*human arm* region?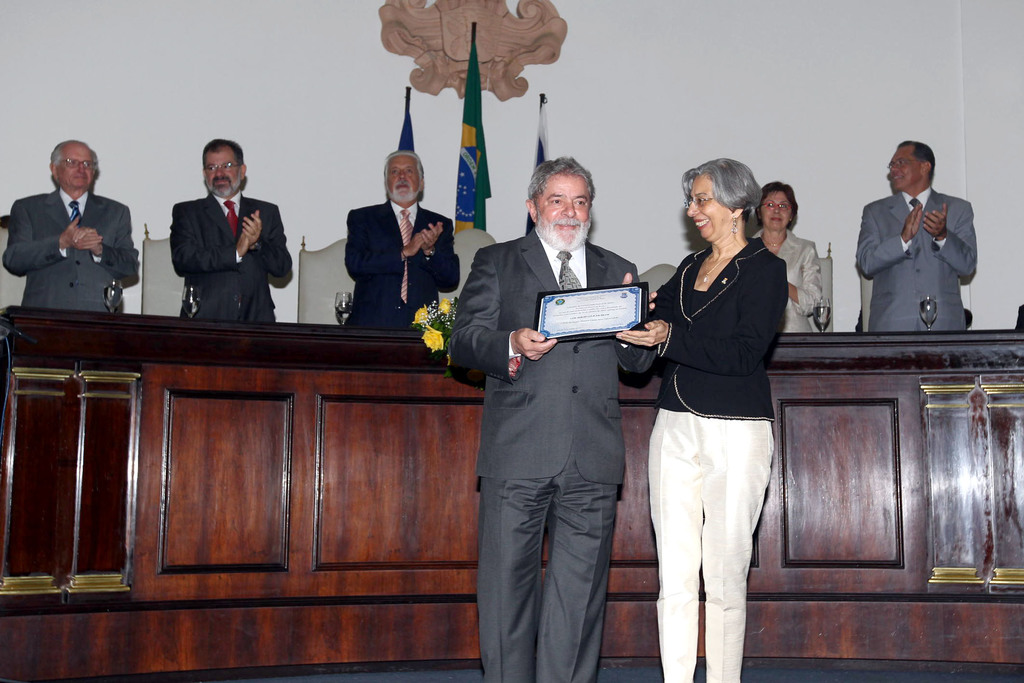
(611,252,792,381)
